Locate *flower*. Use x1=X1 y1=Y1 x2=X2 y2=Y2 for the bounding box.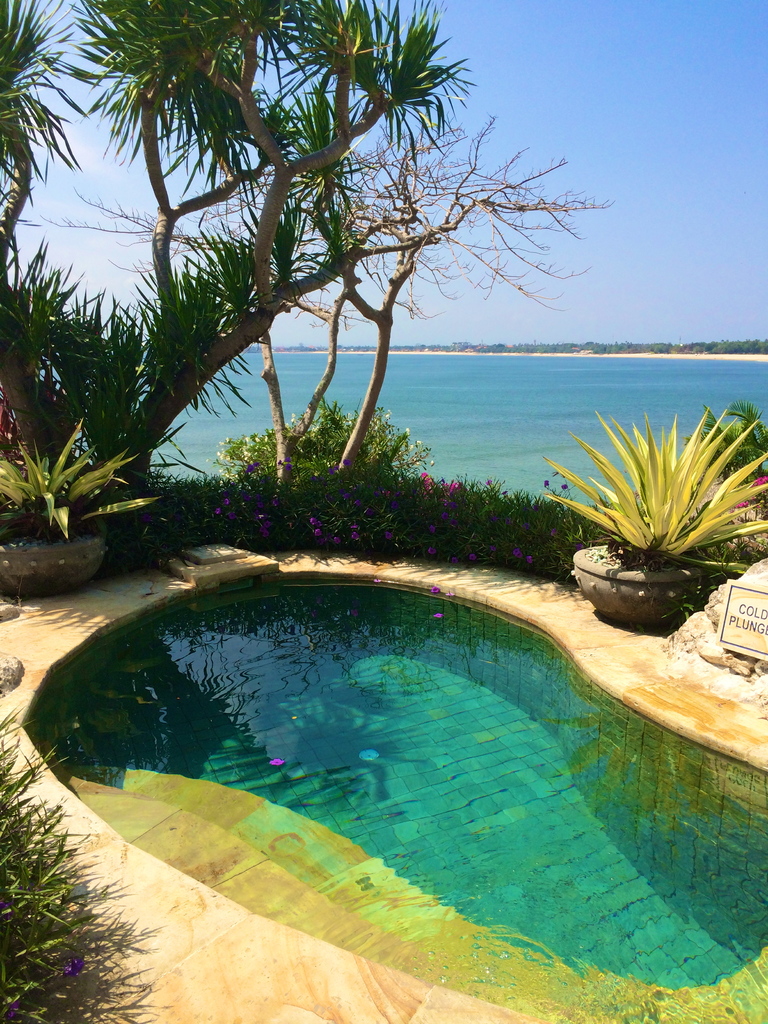
x1=732 y1=500 x2=749 y2=509.
